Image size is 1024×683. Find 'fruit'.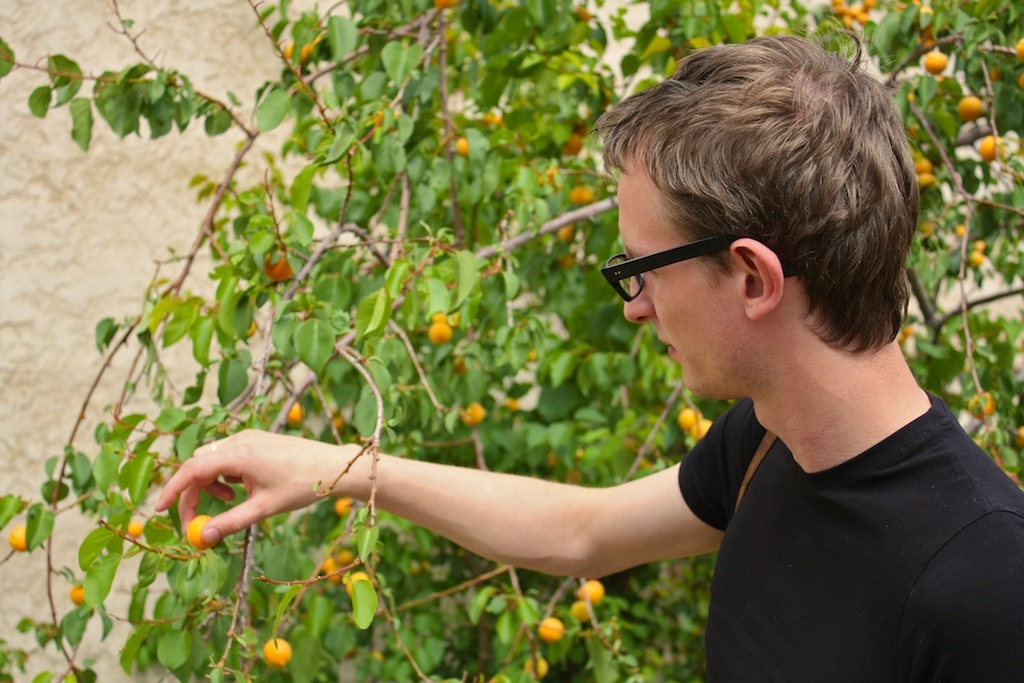
rect(515, 656, 547, 681).
